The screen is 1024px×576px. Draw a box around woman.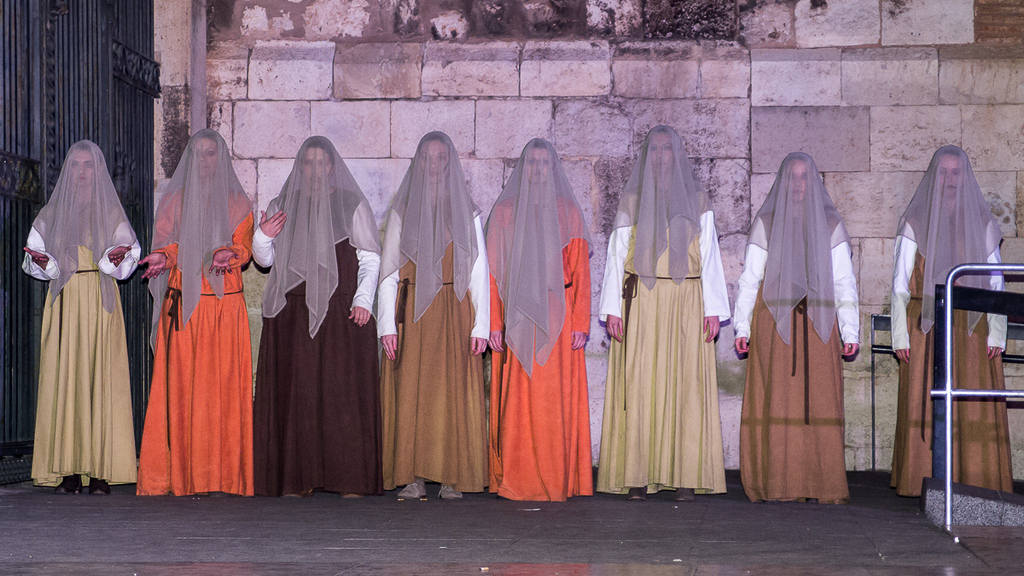
(730, 153, 861, 505).
